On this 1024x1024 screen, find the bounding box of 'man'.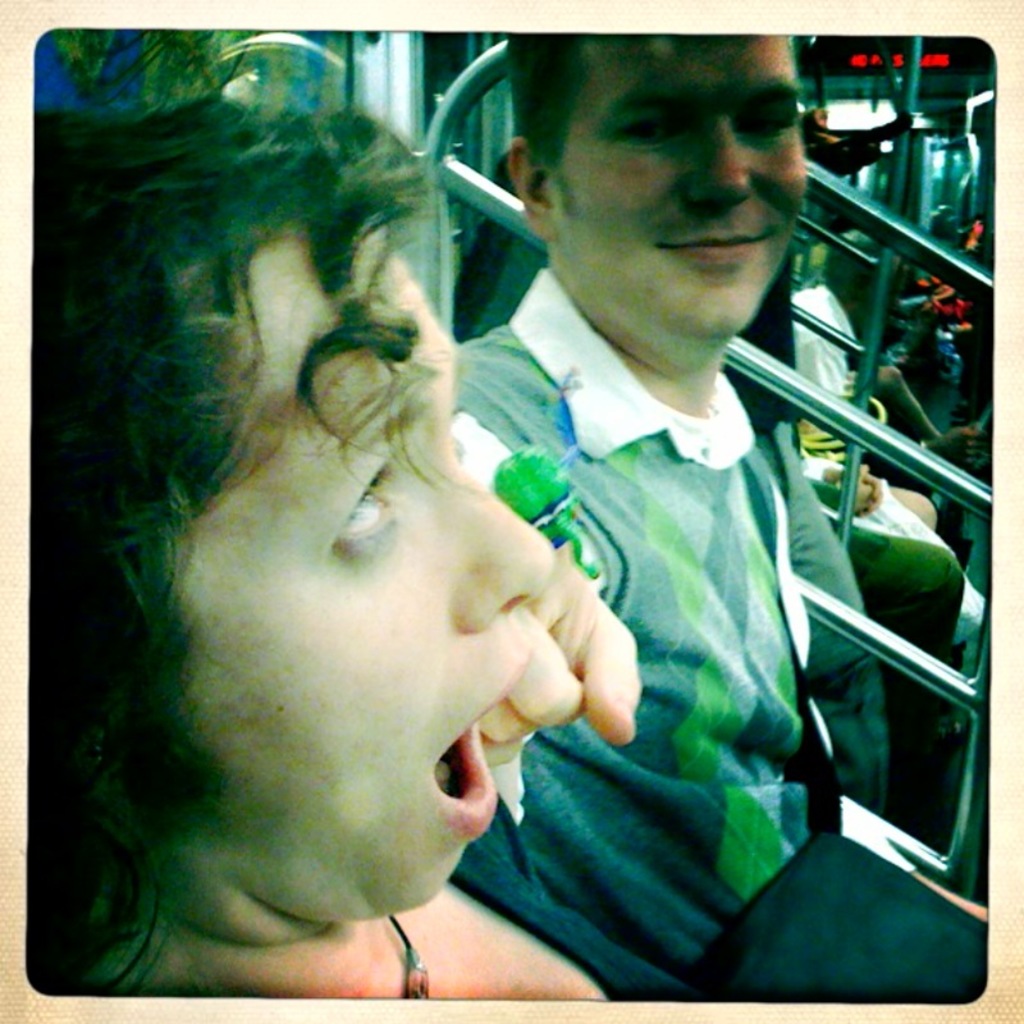
Bounding box: [788, 232, 988, 648].
